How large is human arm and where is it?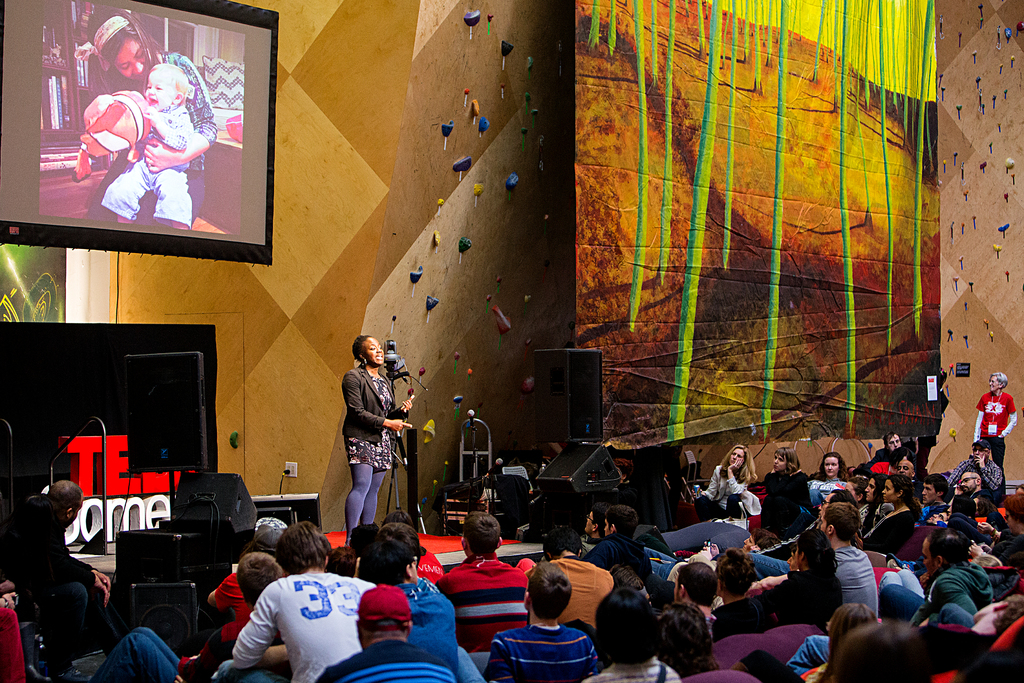
Bounding box: (1000,400,1017,438).
